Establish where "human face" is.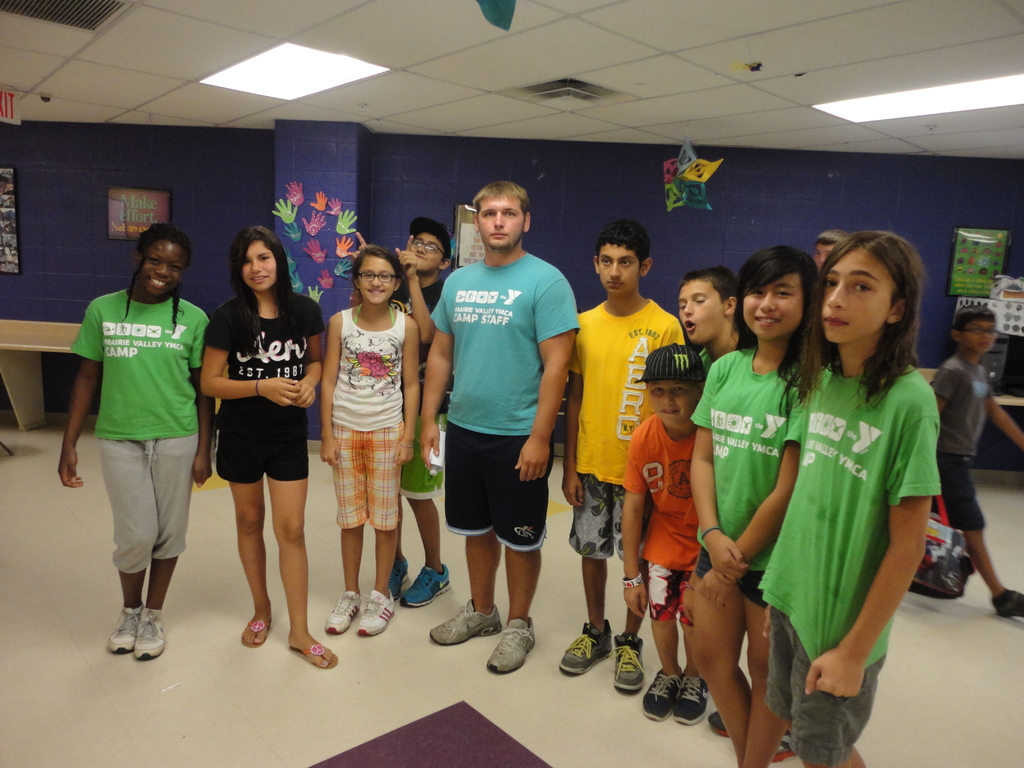
Established at (x1=964, y1=317, x2=1001, y2=348).
